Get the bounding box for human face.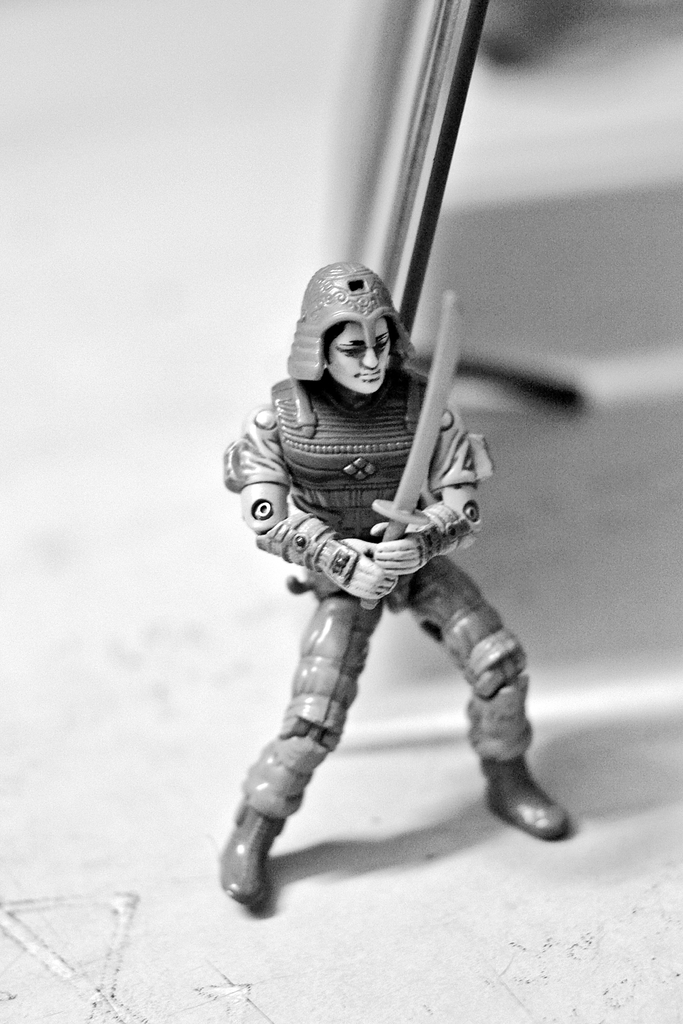
detection(326, 319, 392, 389).
